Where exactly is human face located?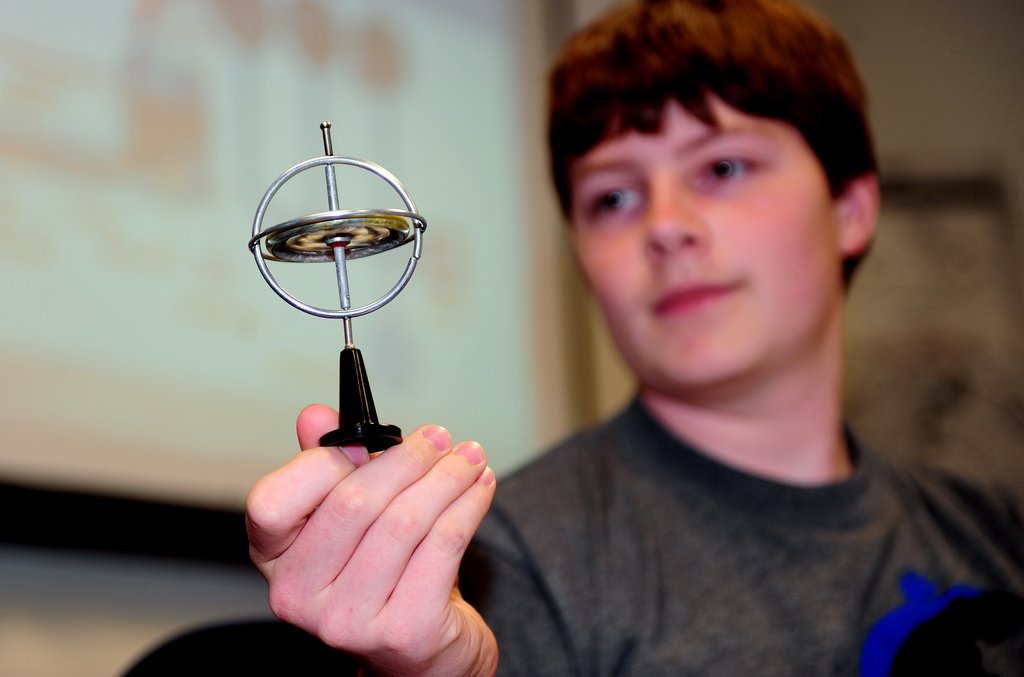
Its bounding box is 570:87:842:388.
